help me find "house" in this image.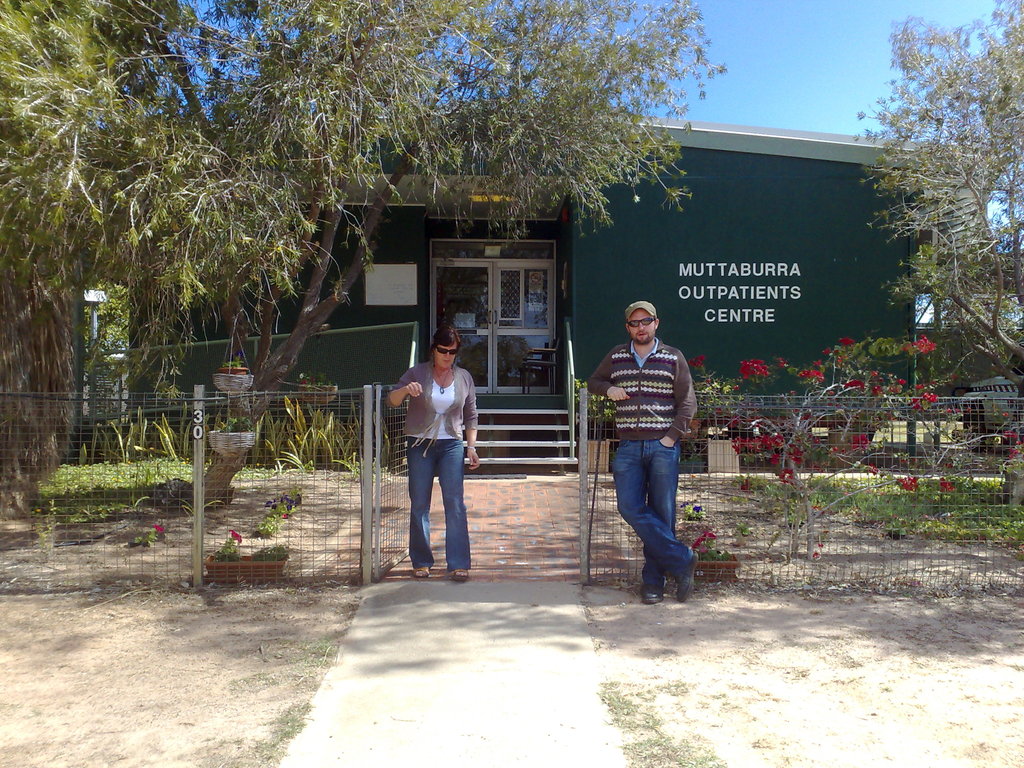
Found it: detection(250, 127, 959, 378).
